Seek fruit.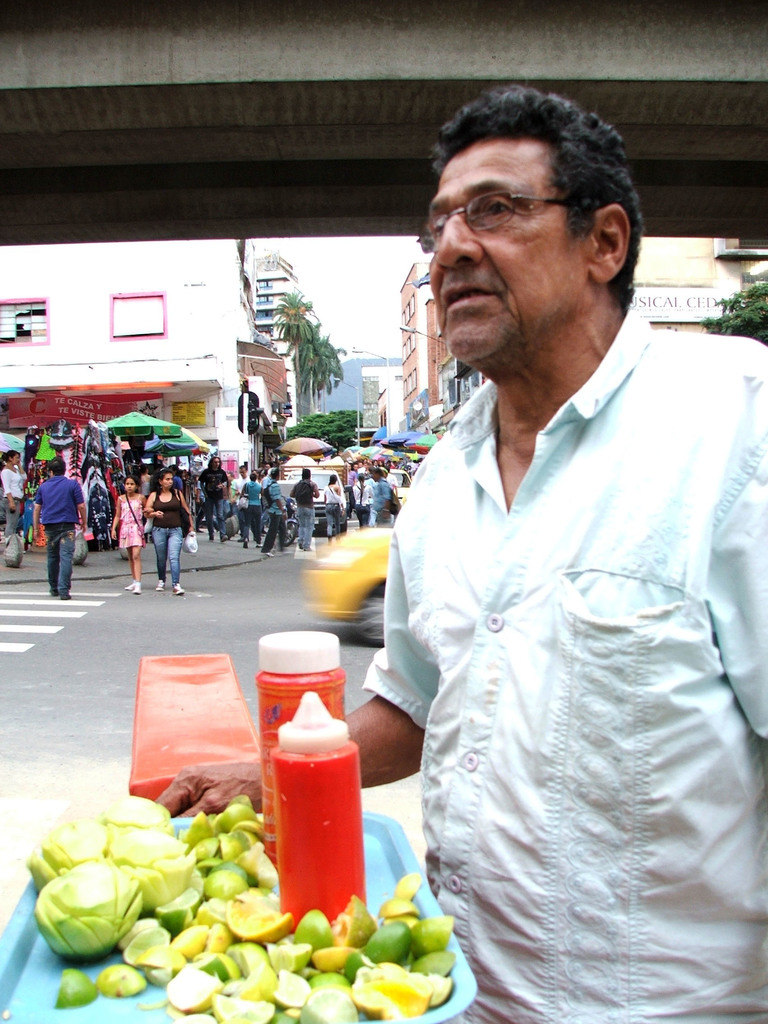
[left=37, top=850, right=156, bottom=958].
